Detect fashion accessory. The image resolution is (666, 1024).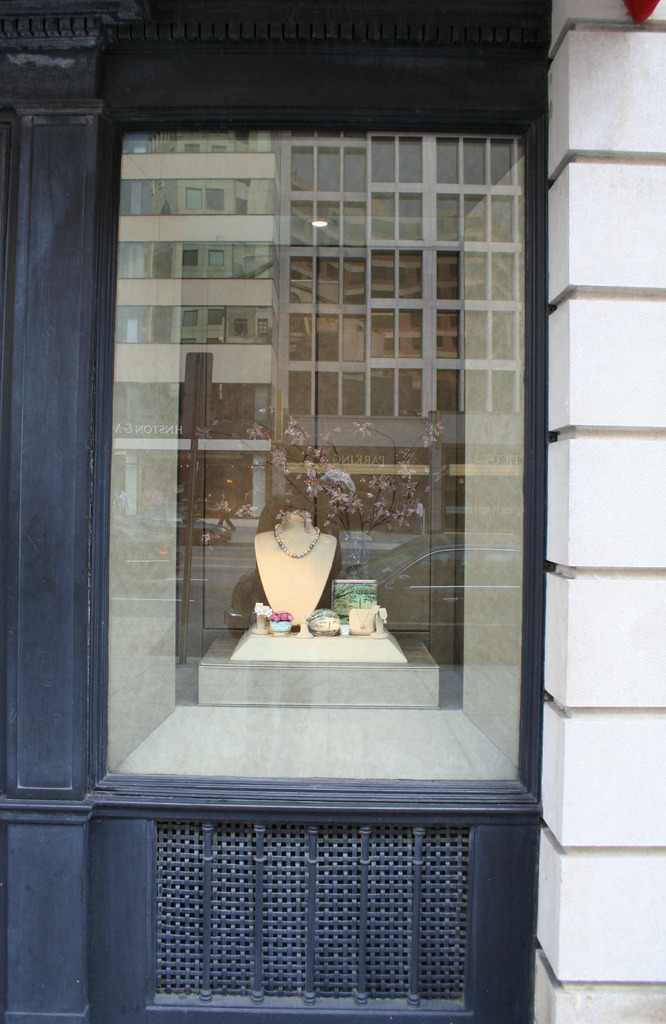
pyautogui.locateOnScreen(355, 607, 370, 630).
